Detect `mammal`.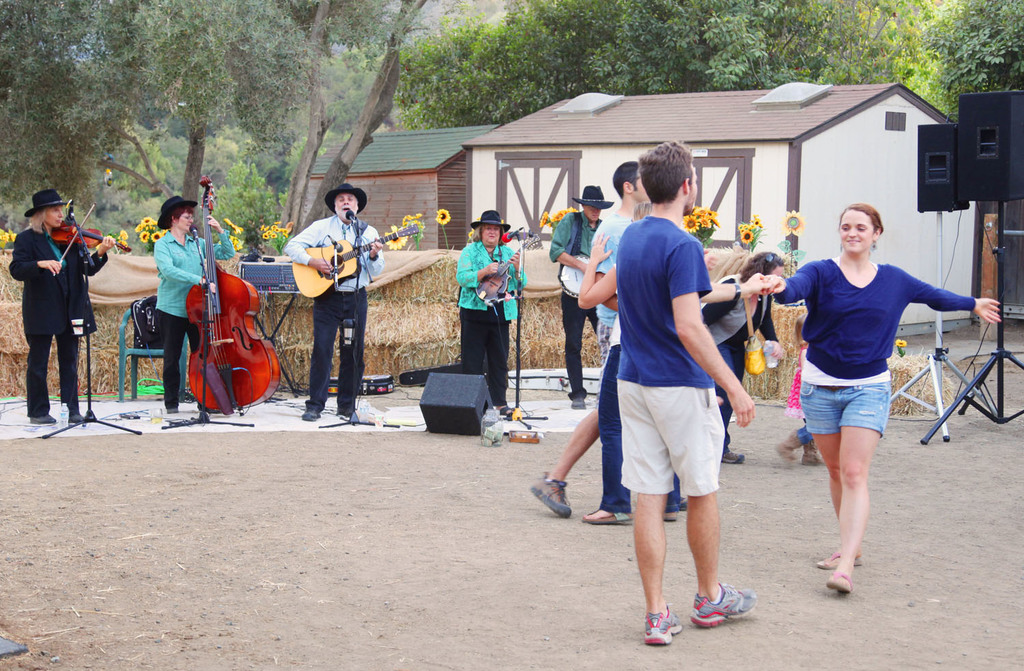
Detected at detection(451, 204, 530, 412).
